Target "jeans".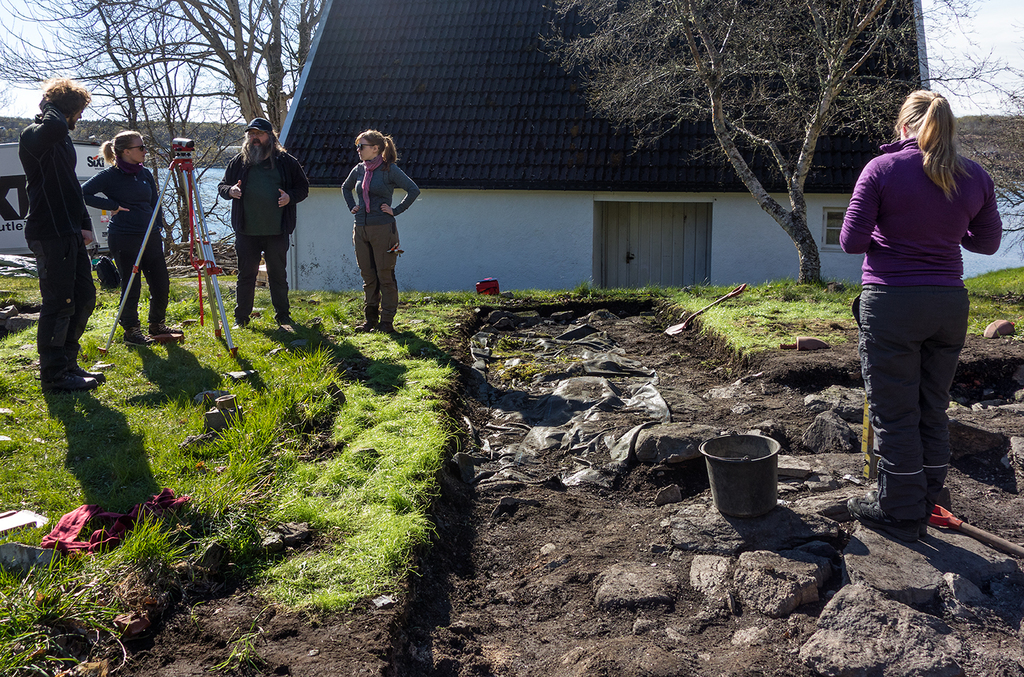
Target region: Rect(865, 289, 972, 538).
